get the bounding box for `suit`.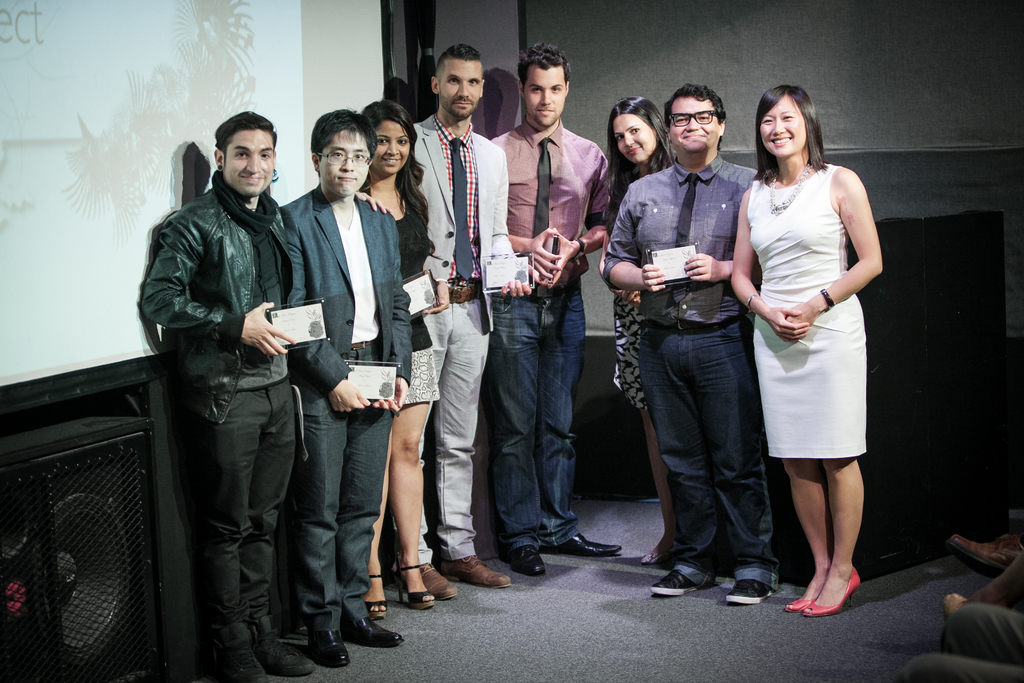
box=[392, 107, 515, 559].
